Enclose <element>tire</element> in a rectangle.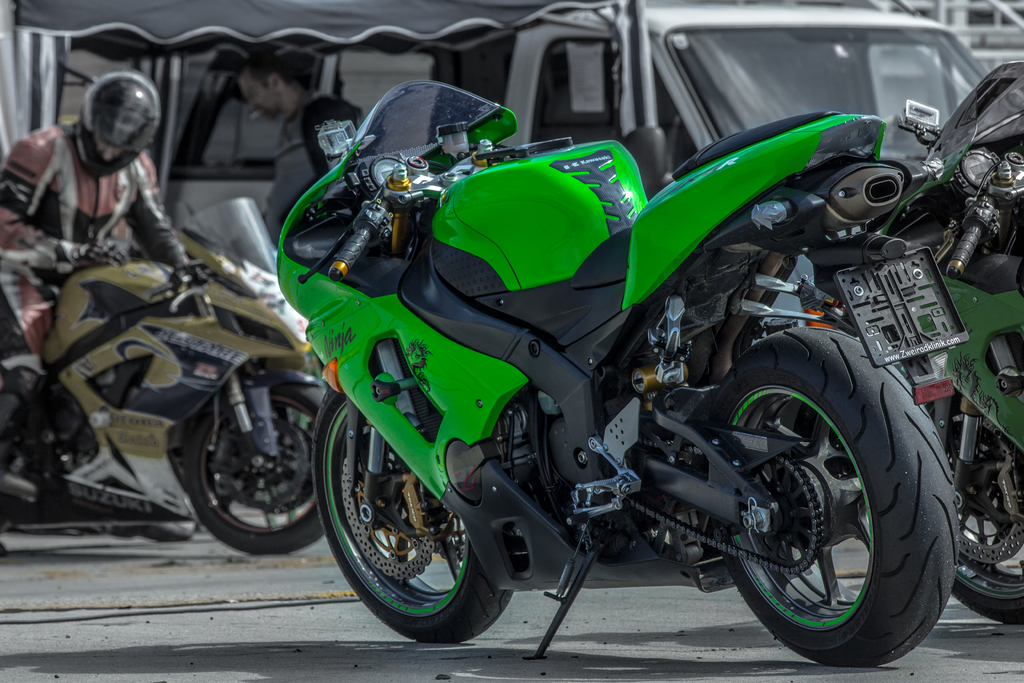
916/375/1022/623.
